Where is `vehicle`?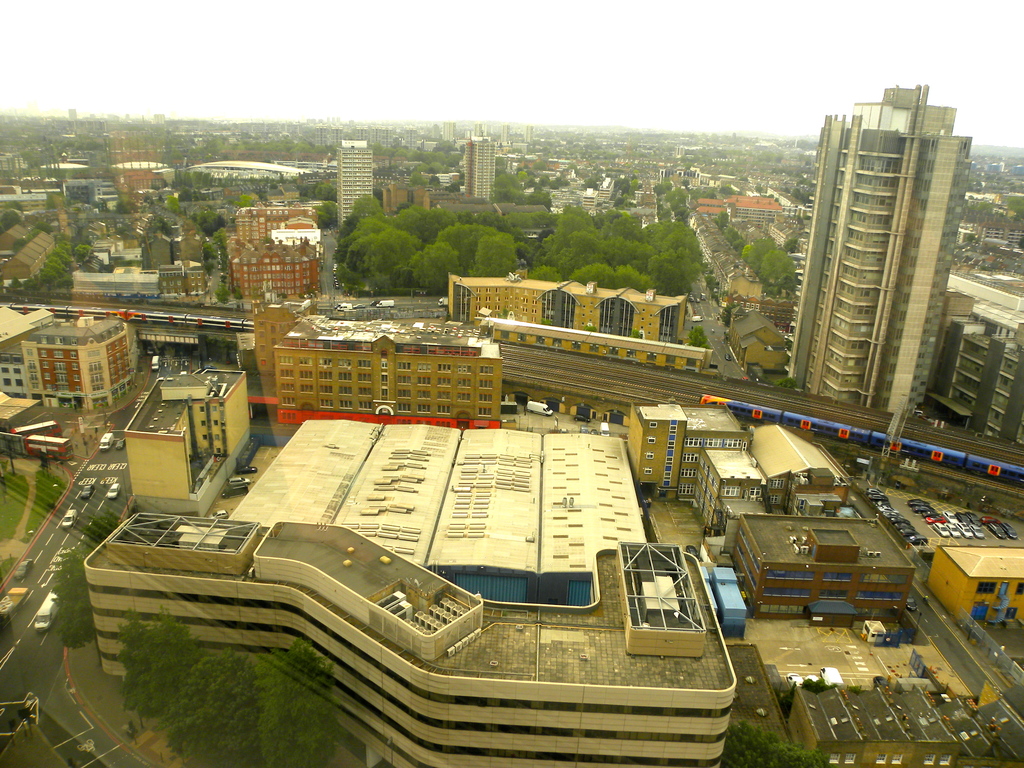
[31, 591, 63, 633].
